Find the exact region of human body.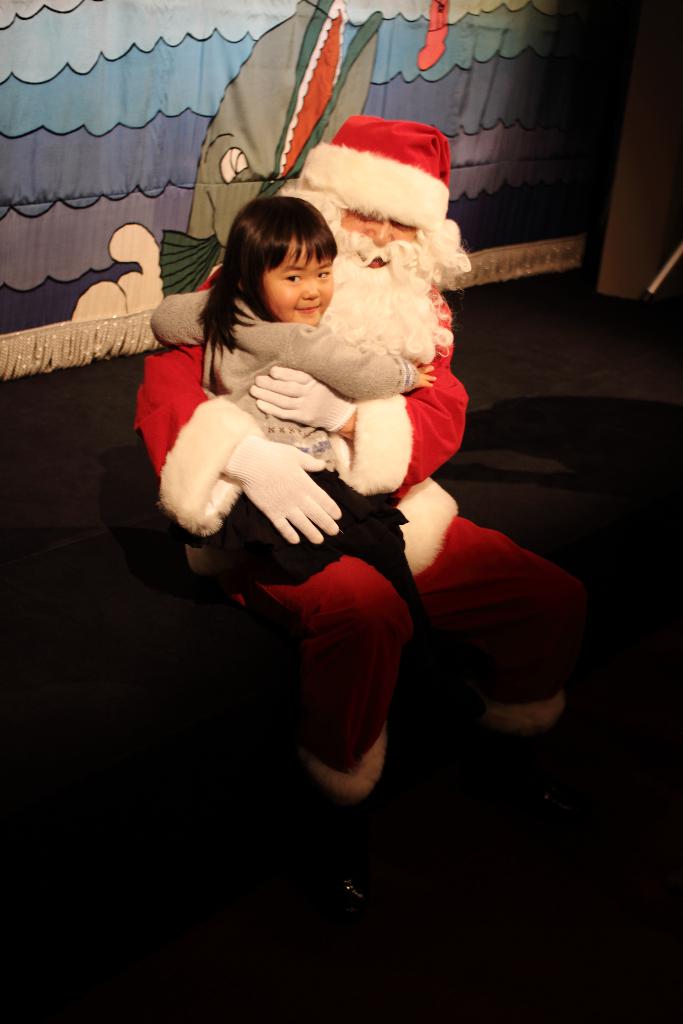
Exact region: 160,201,425,621.
